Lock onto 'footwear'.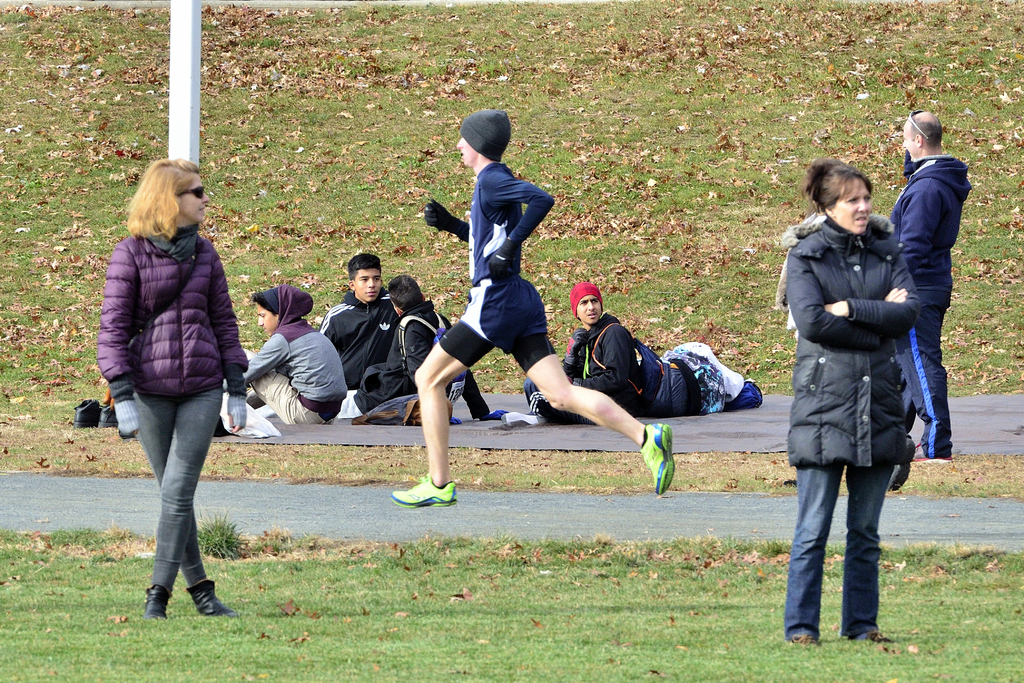
Locked: [x1=641, y1=417, x2=675, y2=495].
